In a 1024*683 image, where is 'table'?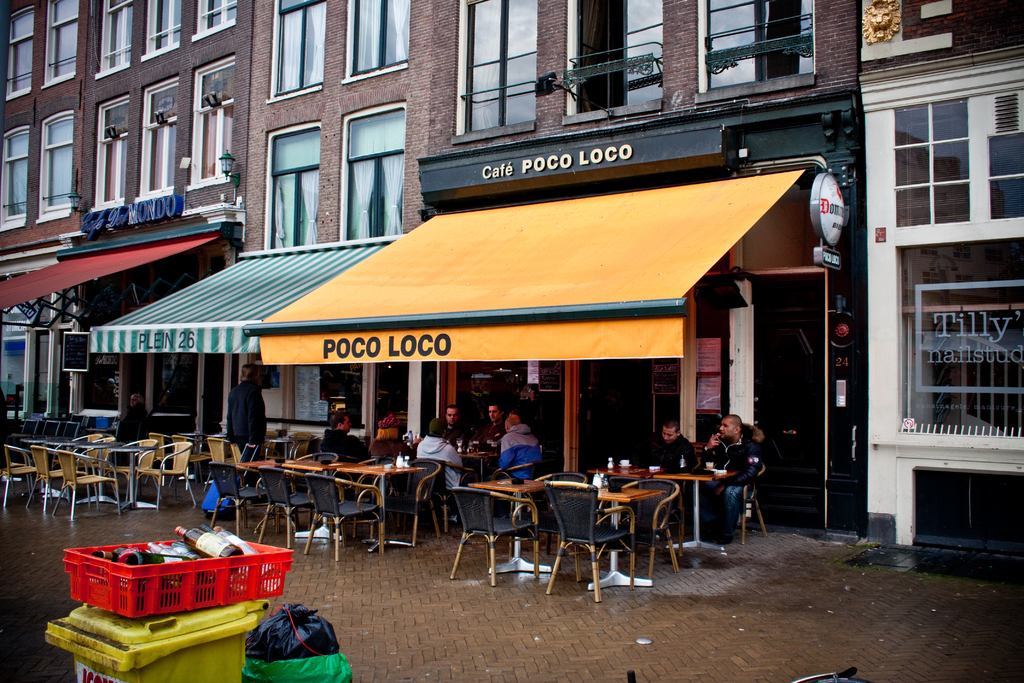
l=106, t=445, r=157, b=513.
